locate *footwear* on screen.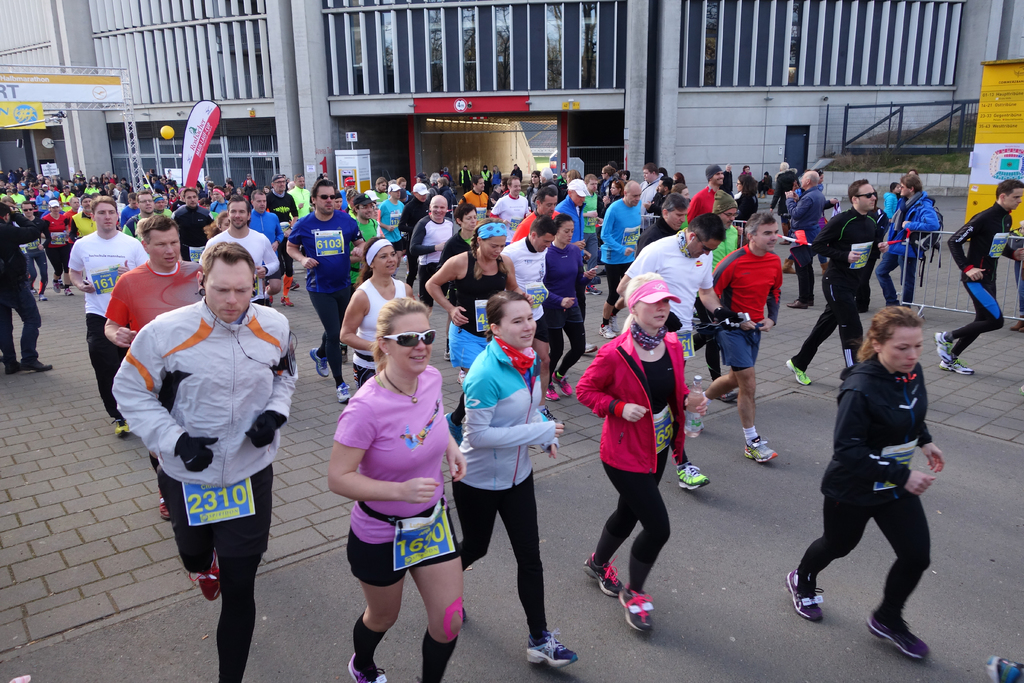
On screen at 744:435:778:463.
